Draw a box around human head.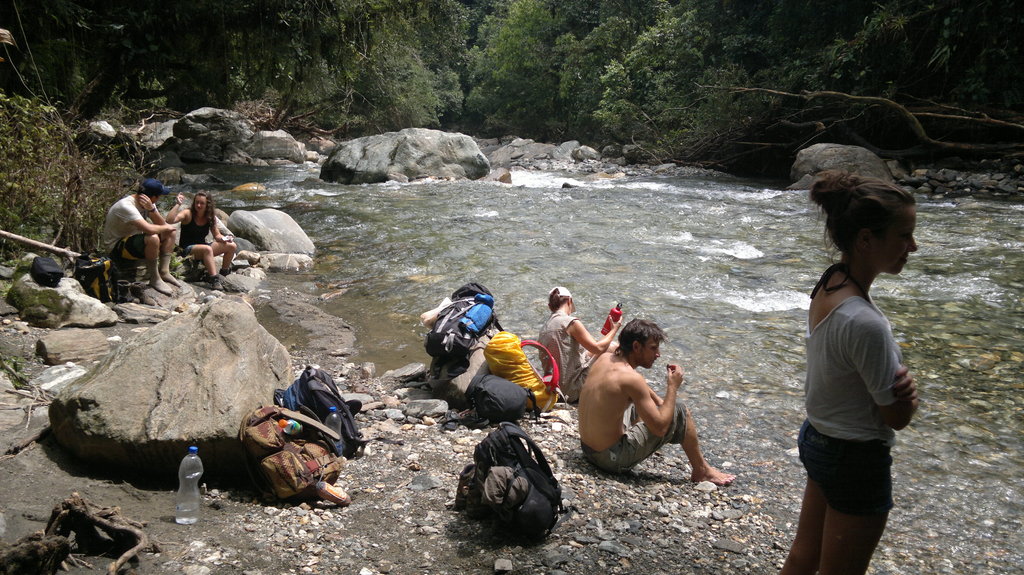
locate(138, 181, 163, 205).
